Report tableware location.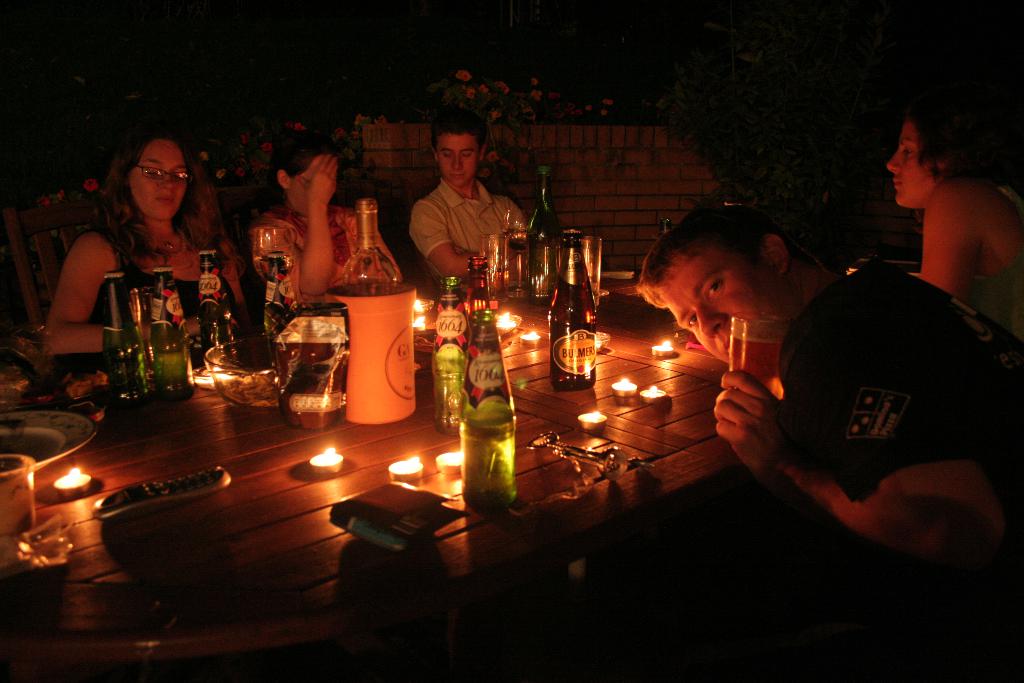
Report: rect(477, 229, 506, 298).
